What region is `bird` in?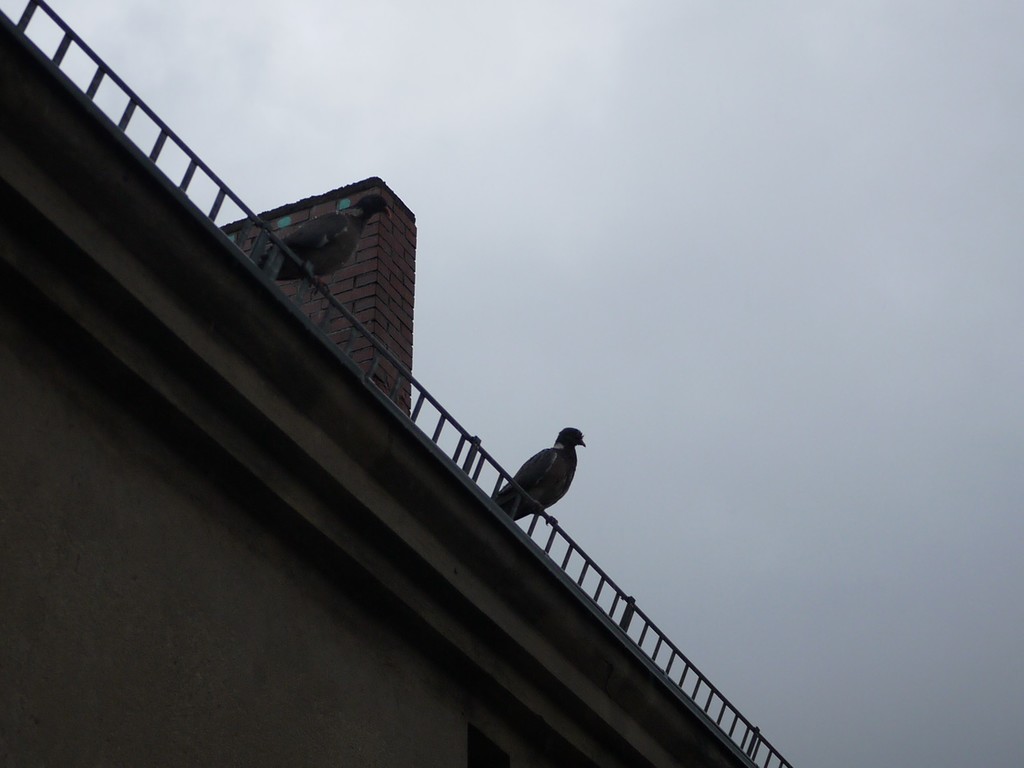
pyautogui.locateOnScreen(247, 192, 399, 287).
